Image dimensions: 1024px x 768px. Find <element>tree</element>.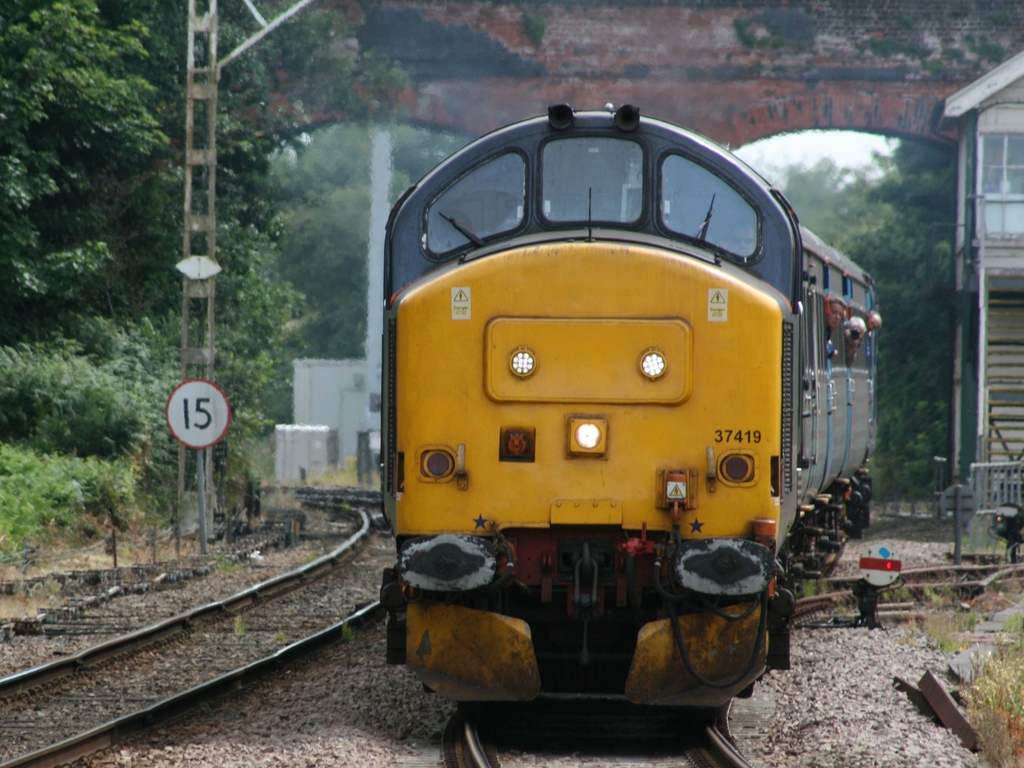
x1=6, y1=41, x2=161, y2=363.
